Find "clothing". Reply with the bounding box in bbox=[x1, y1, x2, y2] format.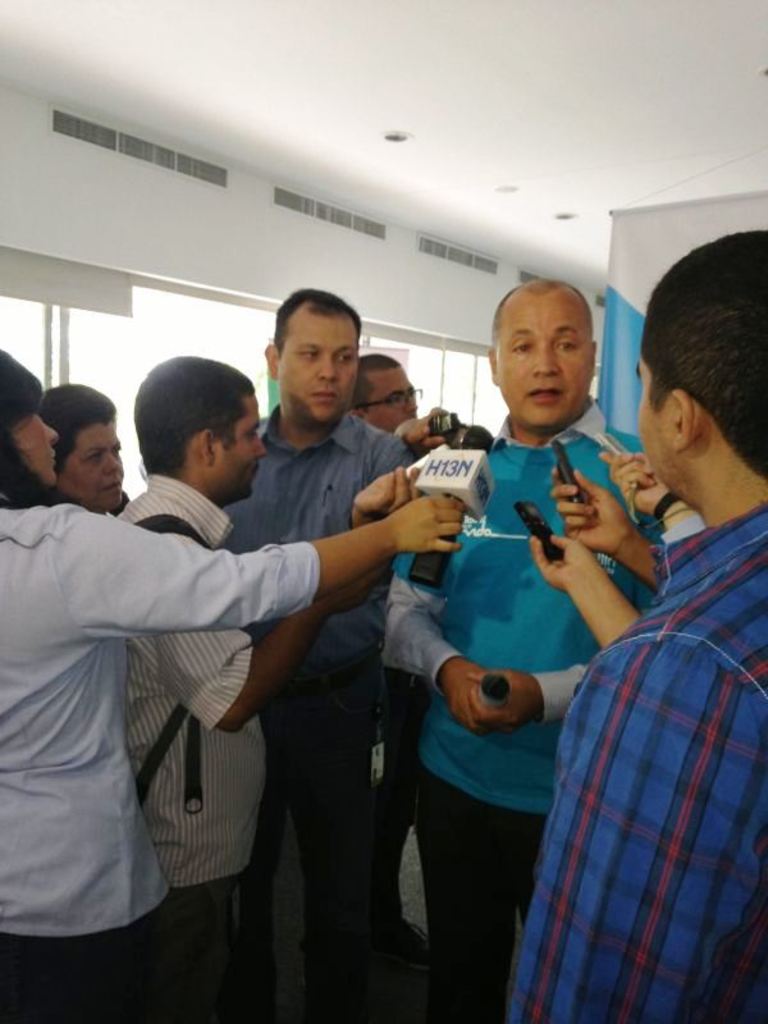
bbox=[390, 355, 641, 943].
